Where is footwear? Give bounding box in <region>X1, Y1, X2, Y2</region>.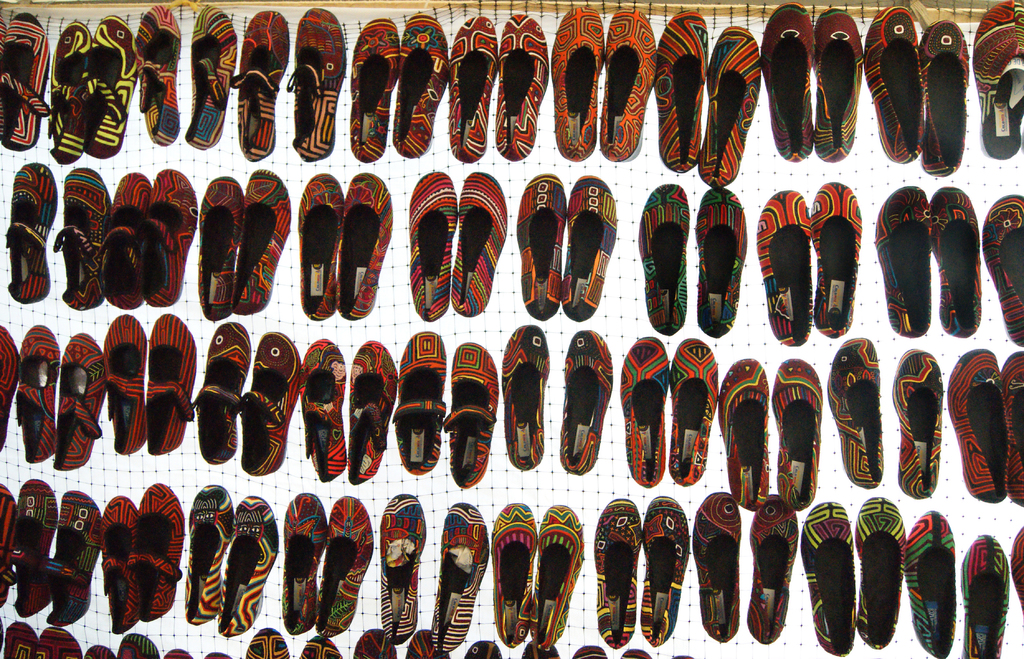
<region>675, 334, 720, 487</region>.
